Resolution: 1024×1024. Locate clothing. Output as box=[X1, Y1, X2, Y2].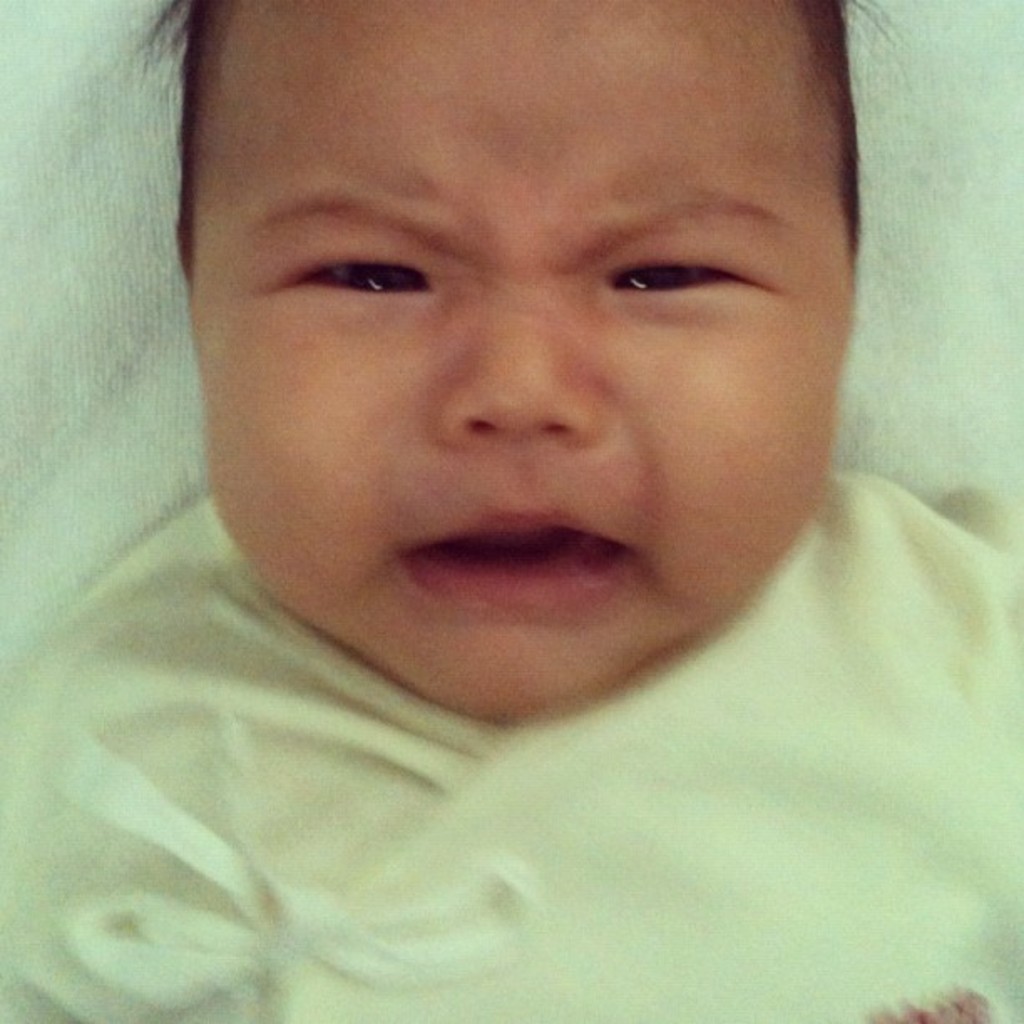
box=[0, 556, 1023, 991].
